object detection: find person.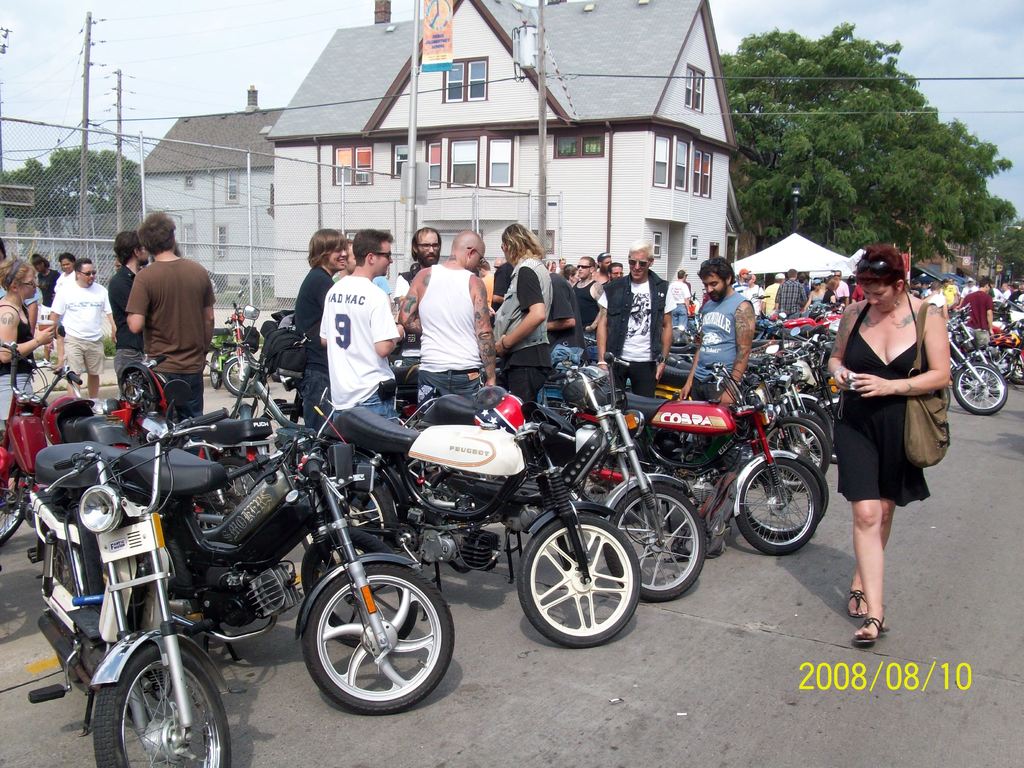
669:270:691:330.
